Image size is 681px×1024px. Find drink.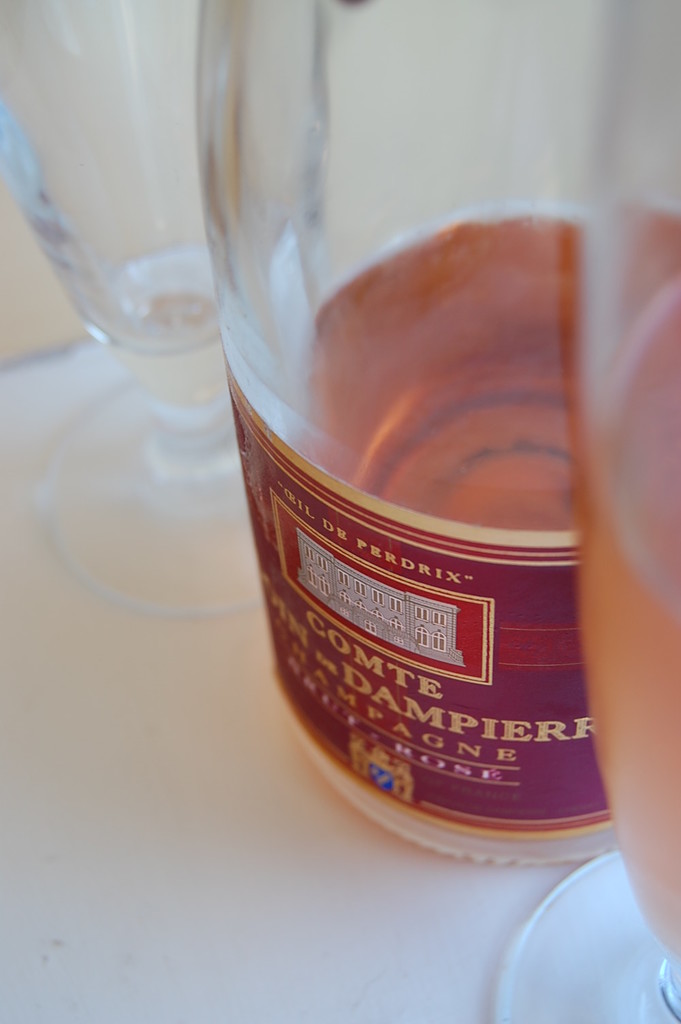
crop(292, 224, 680, 837).
